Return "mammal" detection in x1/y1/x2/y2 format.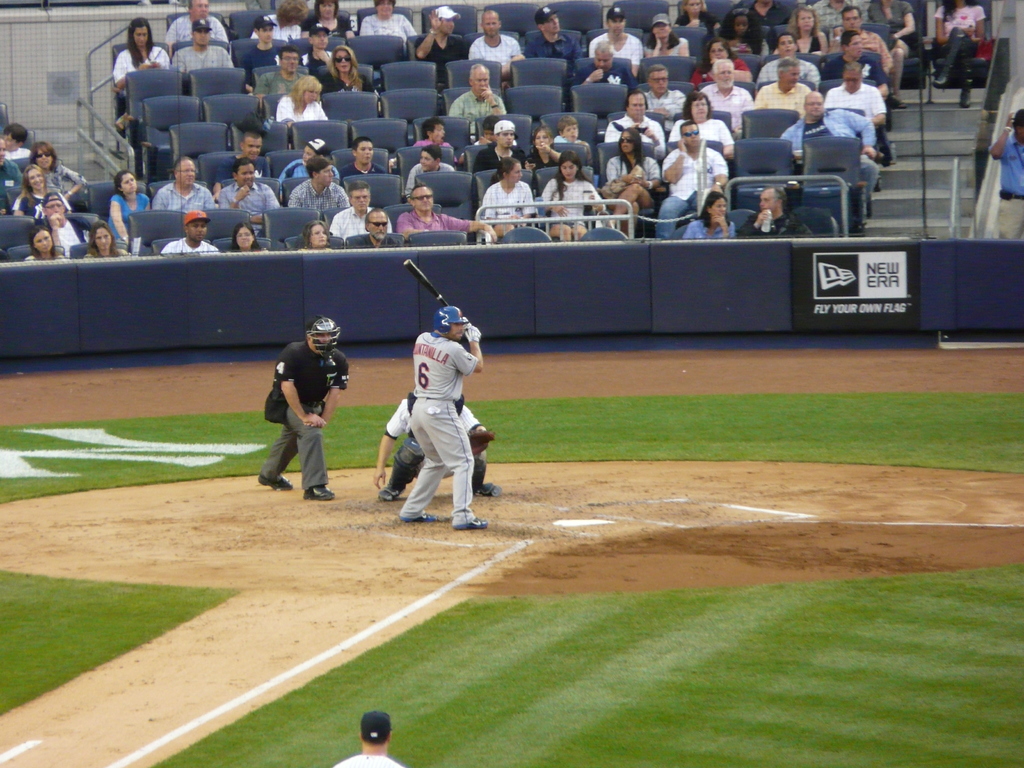
166/0/233/42.
